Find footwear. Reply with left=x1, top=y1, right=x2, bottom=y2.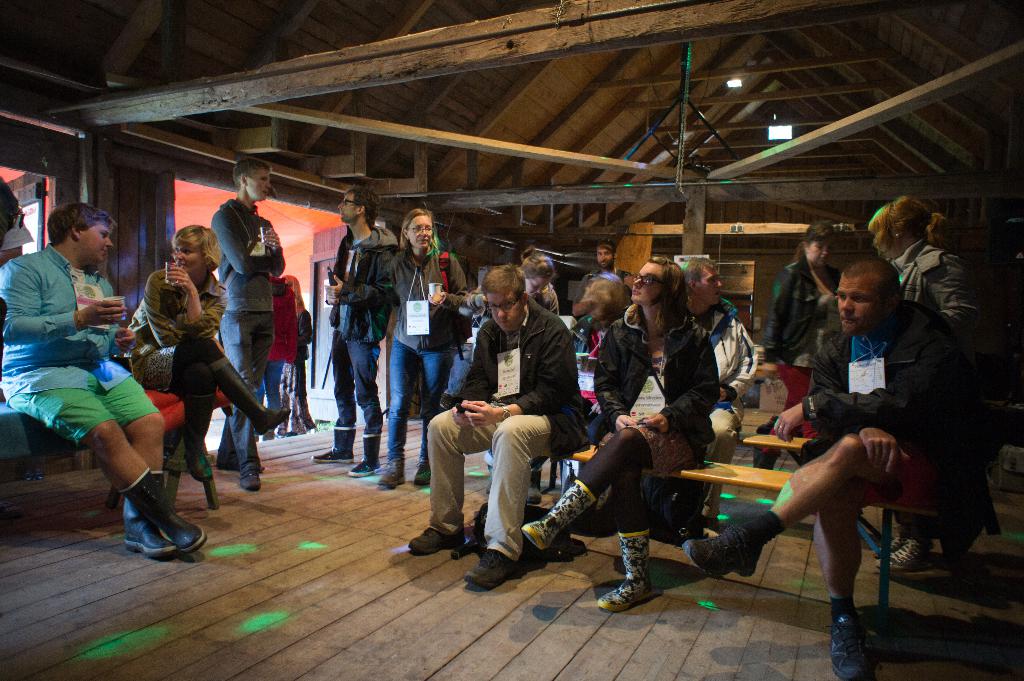
left=878, top=536, right=936, bottom=574.
